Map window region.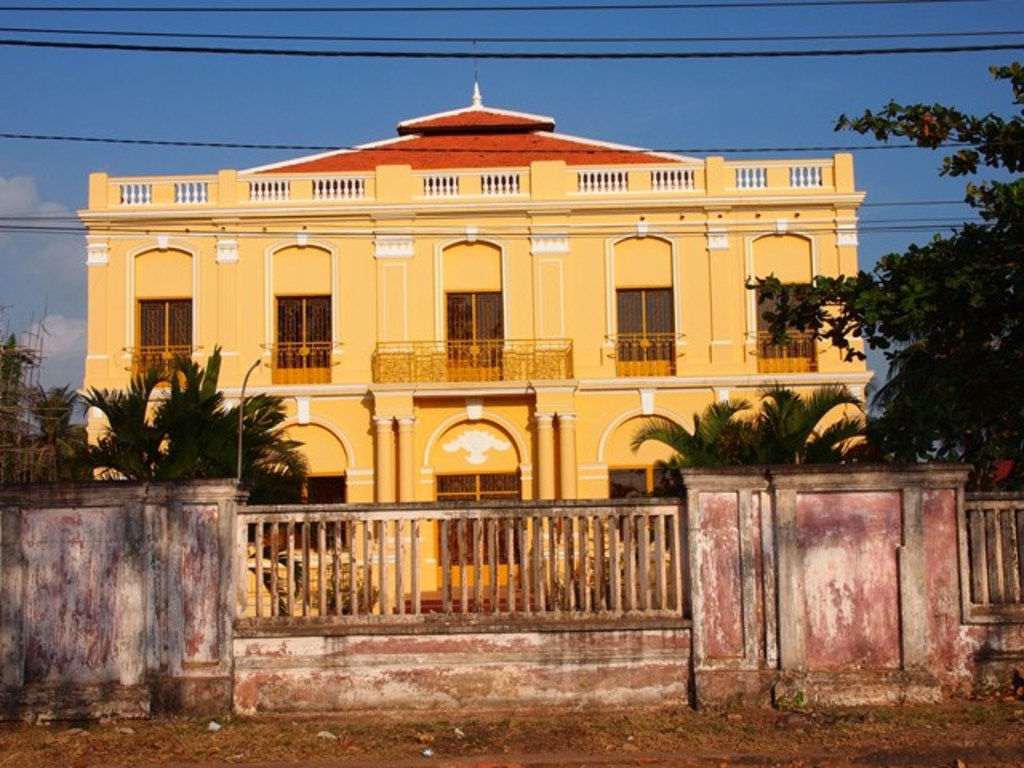
Mapped to bbox=(258, 469, 349, 558).
